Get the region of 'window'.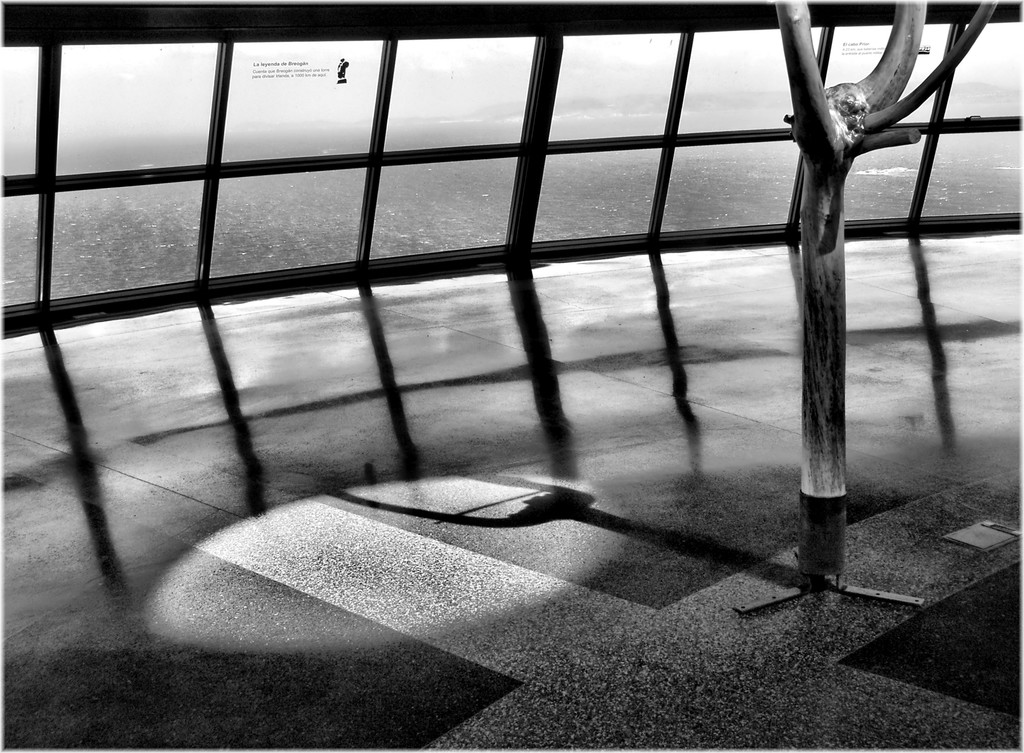
bbox(211, 167, 363, 276).
